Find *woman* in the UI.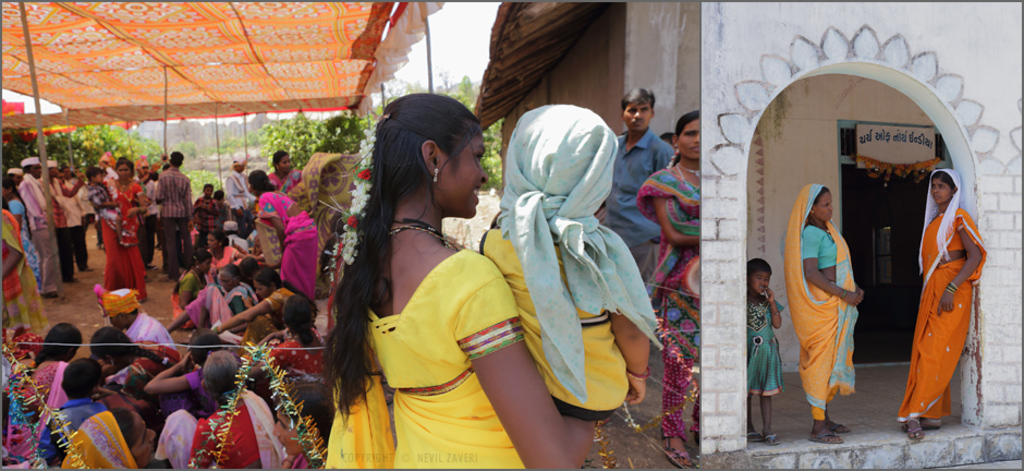
UI element at [783, 183, 863, 440].
